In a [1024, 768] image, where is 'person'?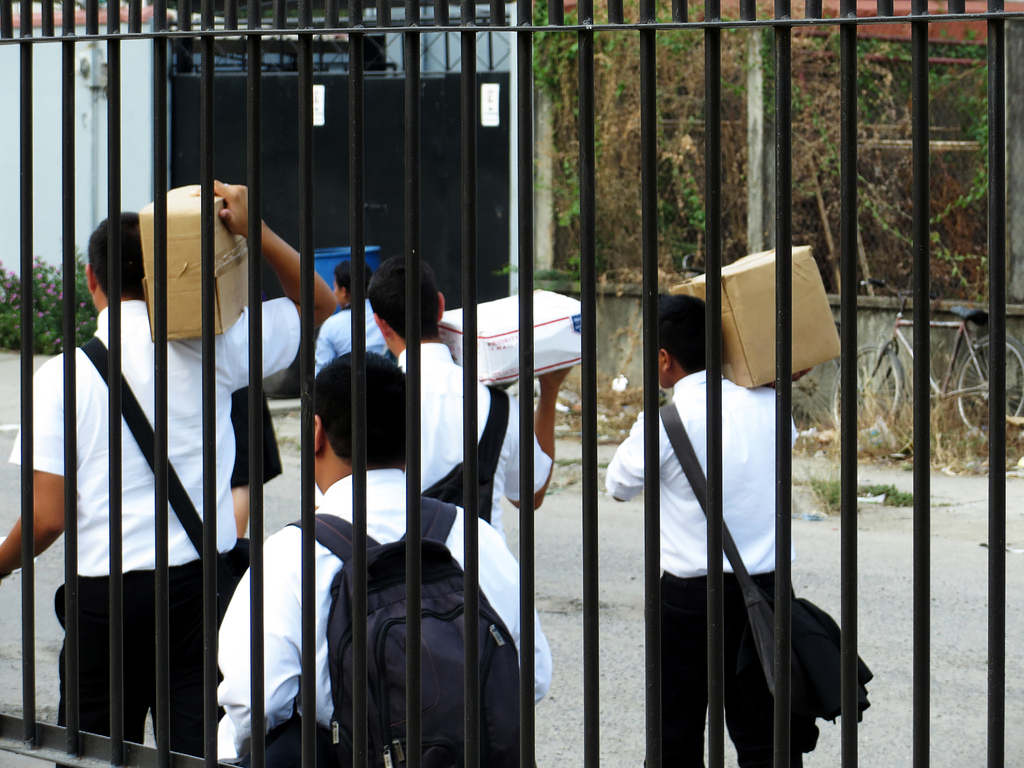
<region>365, 246, 570, 537</region>.
